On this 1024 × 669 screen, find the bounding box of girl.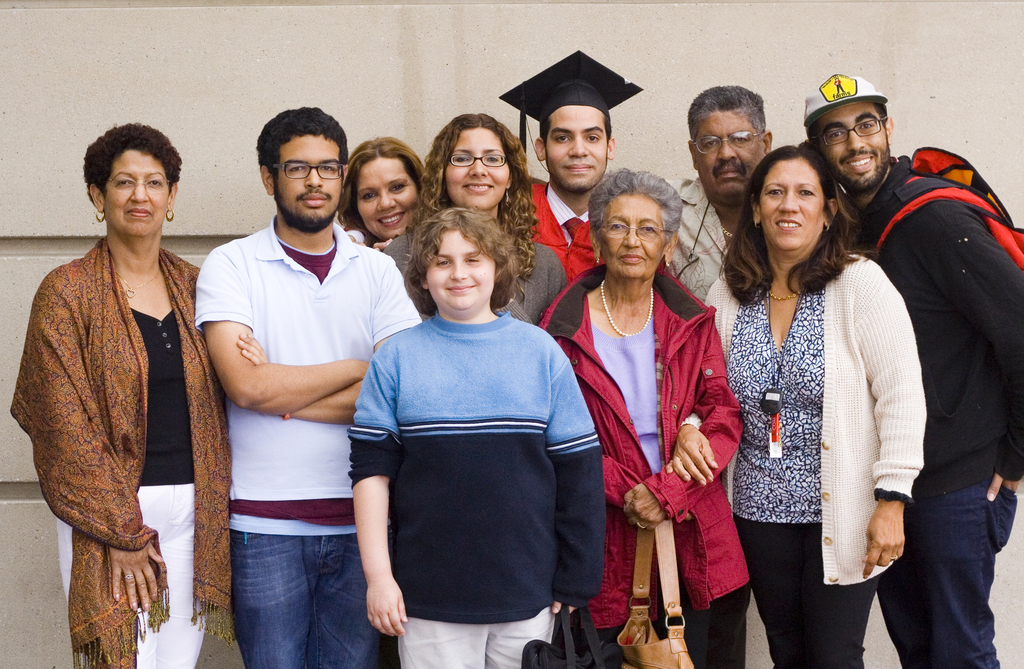
Bounding box: bbox=(341, 134, 434, 234).
